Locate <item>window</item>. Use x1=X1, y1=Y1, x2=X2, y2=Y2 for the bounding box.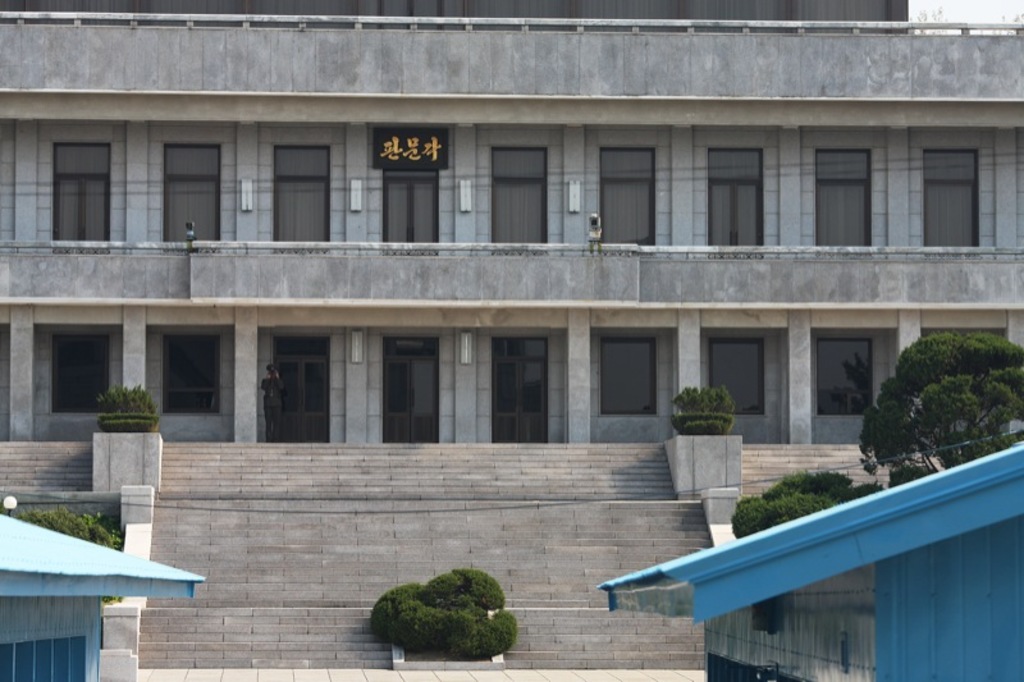
x1=928, y1=148, x2=975, y2=248.
